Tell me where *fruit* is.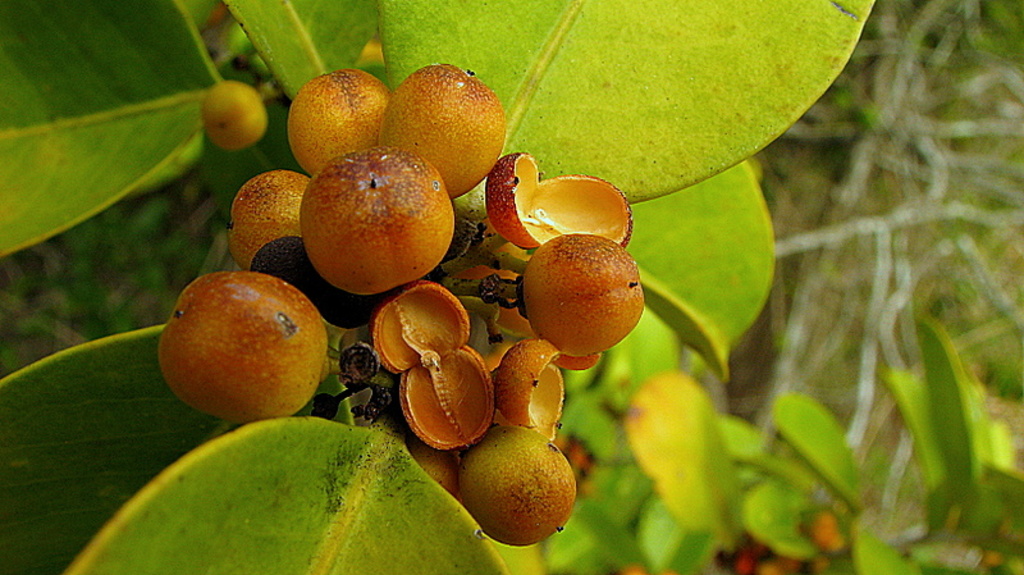
*fruit* is at 198:77:268:150.
